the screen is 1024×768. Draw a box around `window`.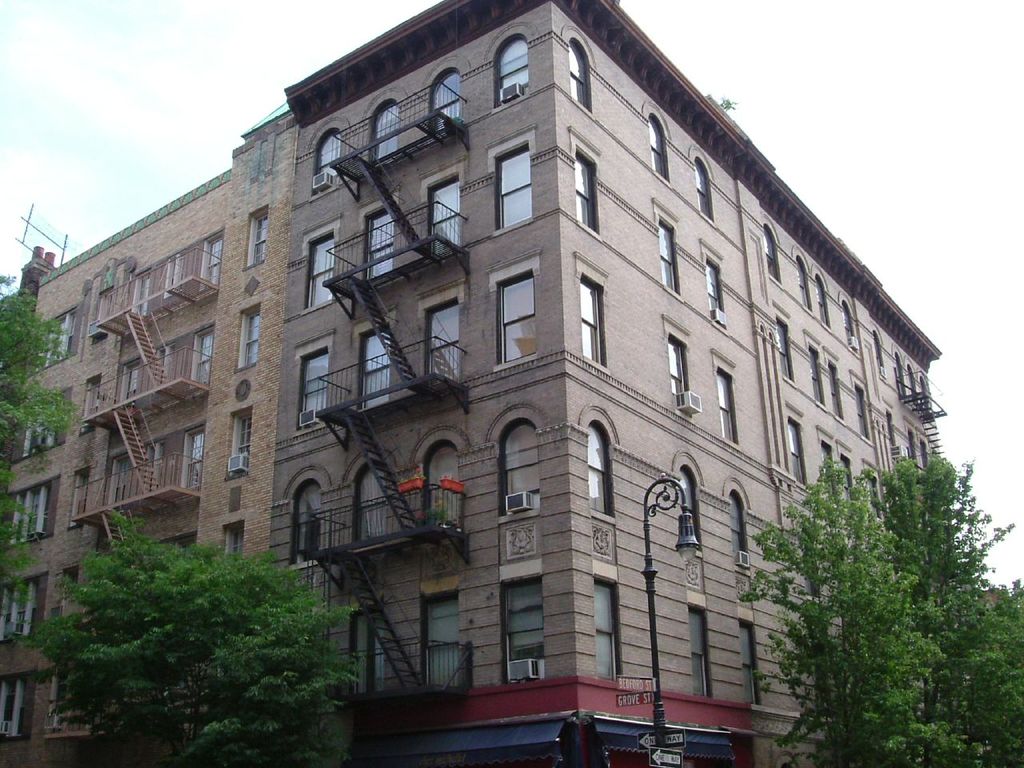
locate(844, 298, 858, 350).
